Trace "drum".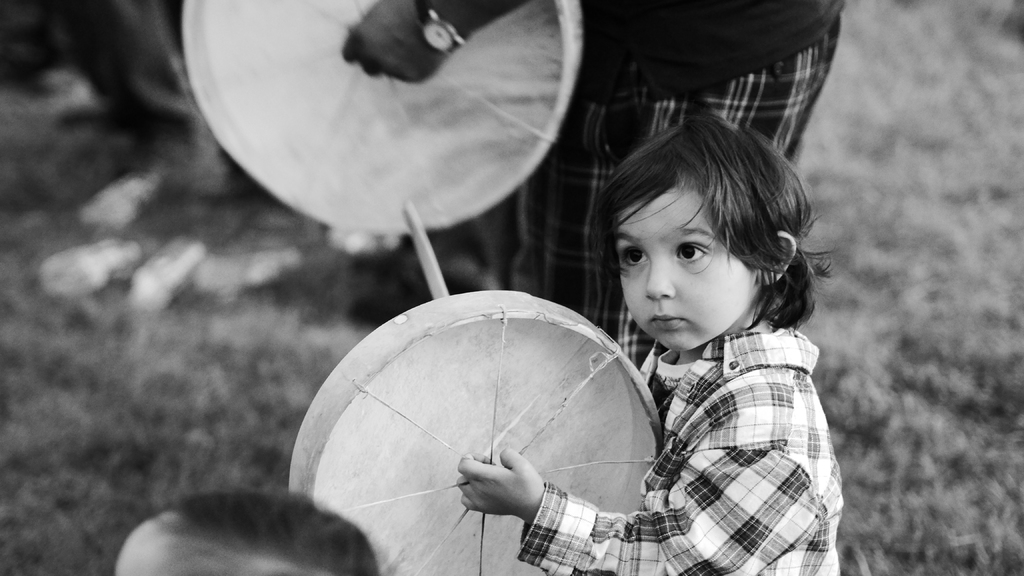
Traced to [left=292, top=291, right=663, bottom=575].
